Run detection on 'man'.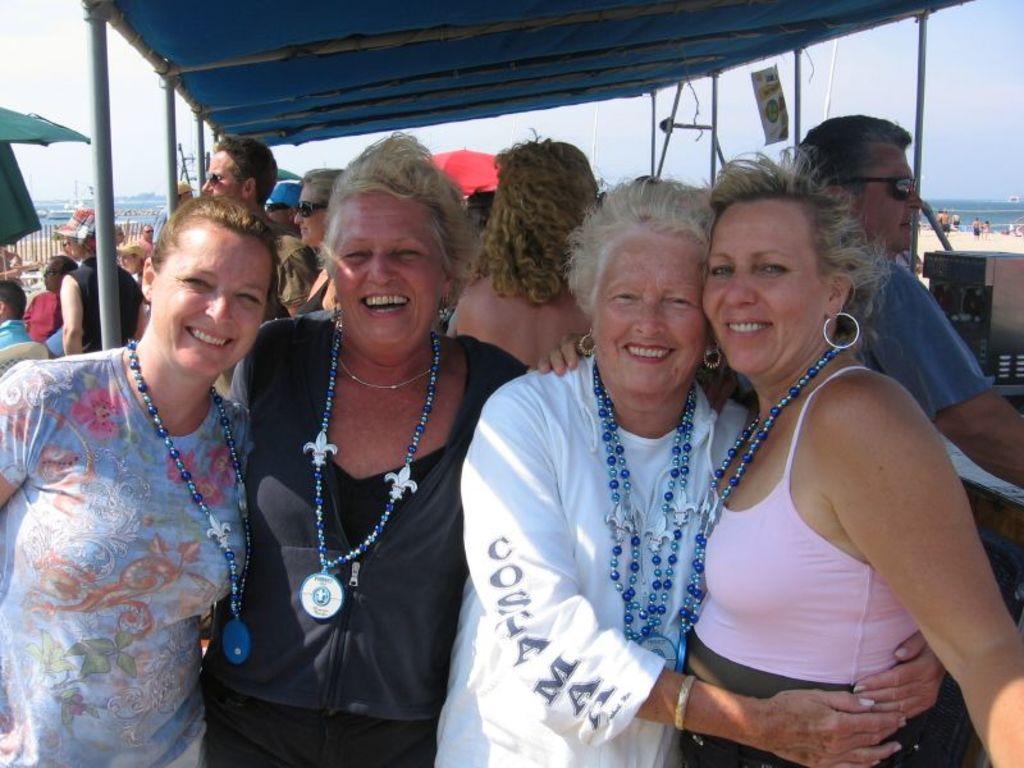
Result: box=[783, 106, 1023, 767].
